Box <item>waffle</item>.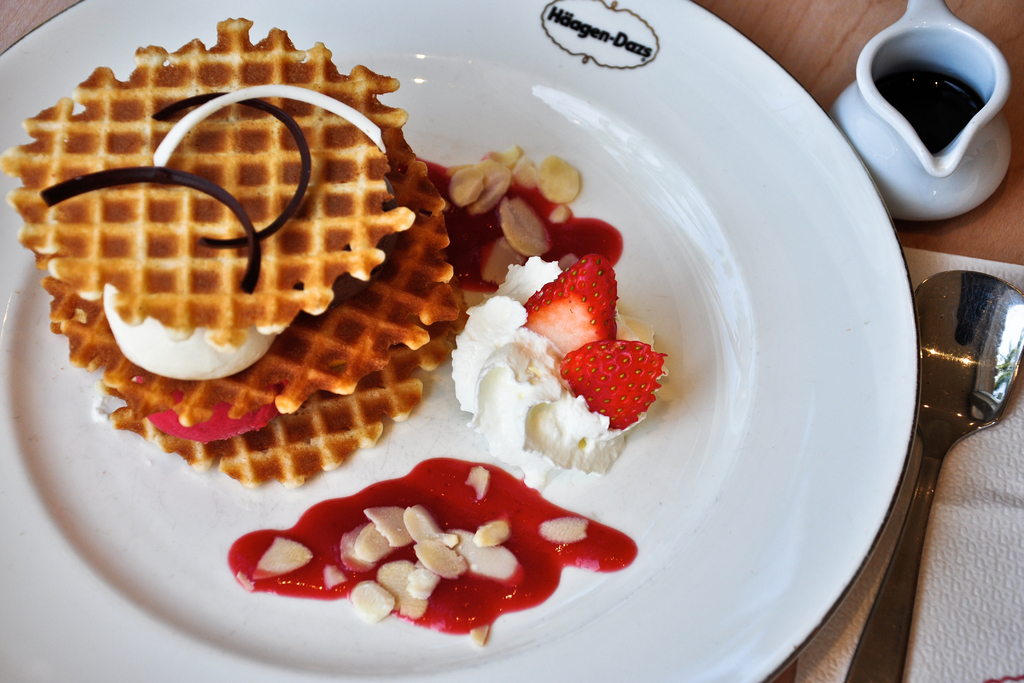
(0,16,416,361).
